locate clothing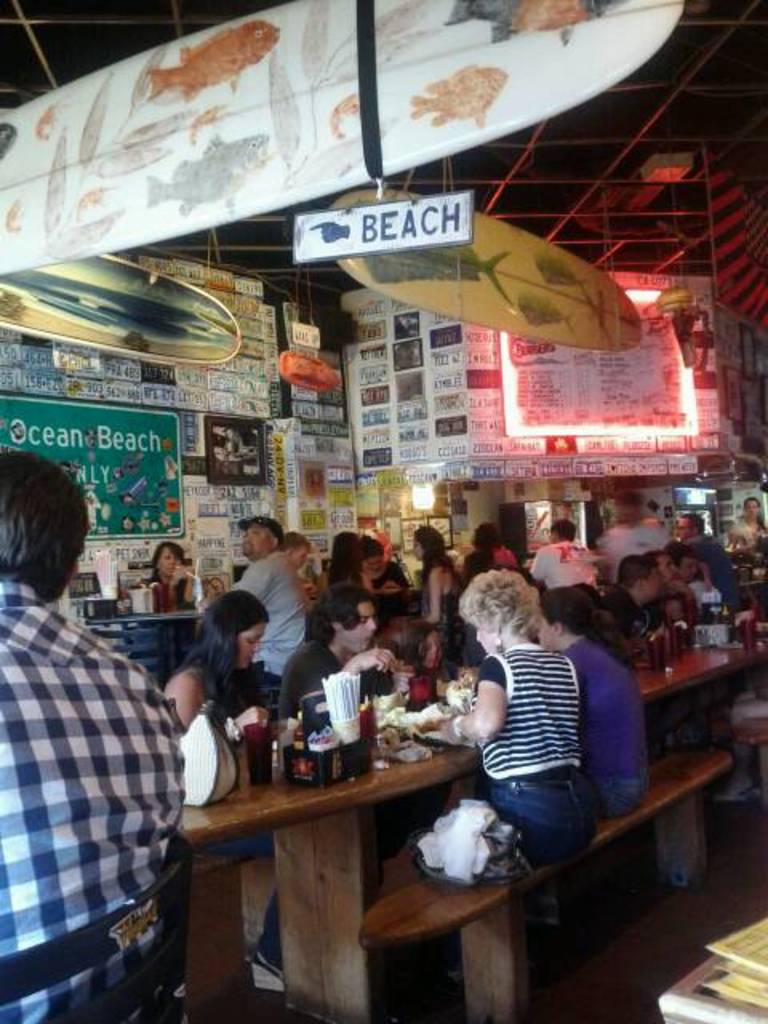
(x1=552, y1=630, x2=650, y2=814)
